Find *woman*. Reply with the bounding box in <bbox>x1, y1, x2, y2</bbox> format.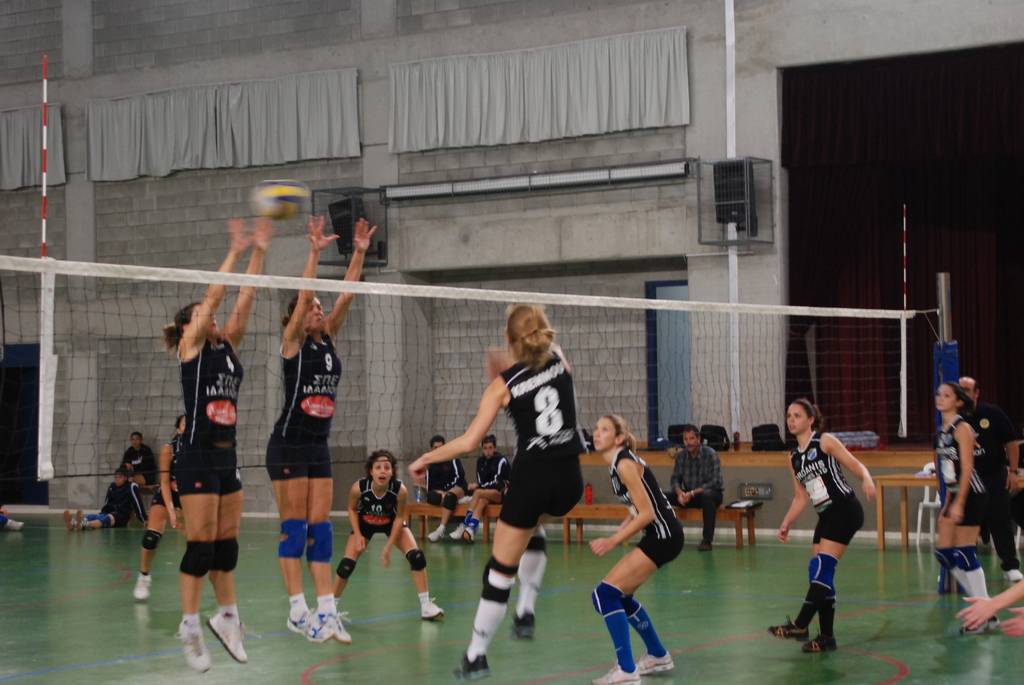
<bbox>262, 212, 379, 644</bbox>.
